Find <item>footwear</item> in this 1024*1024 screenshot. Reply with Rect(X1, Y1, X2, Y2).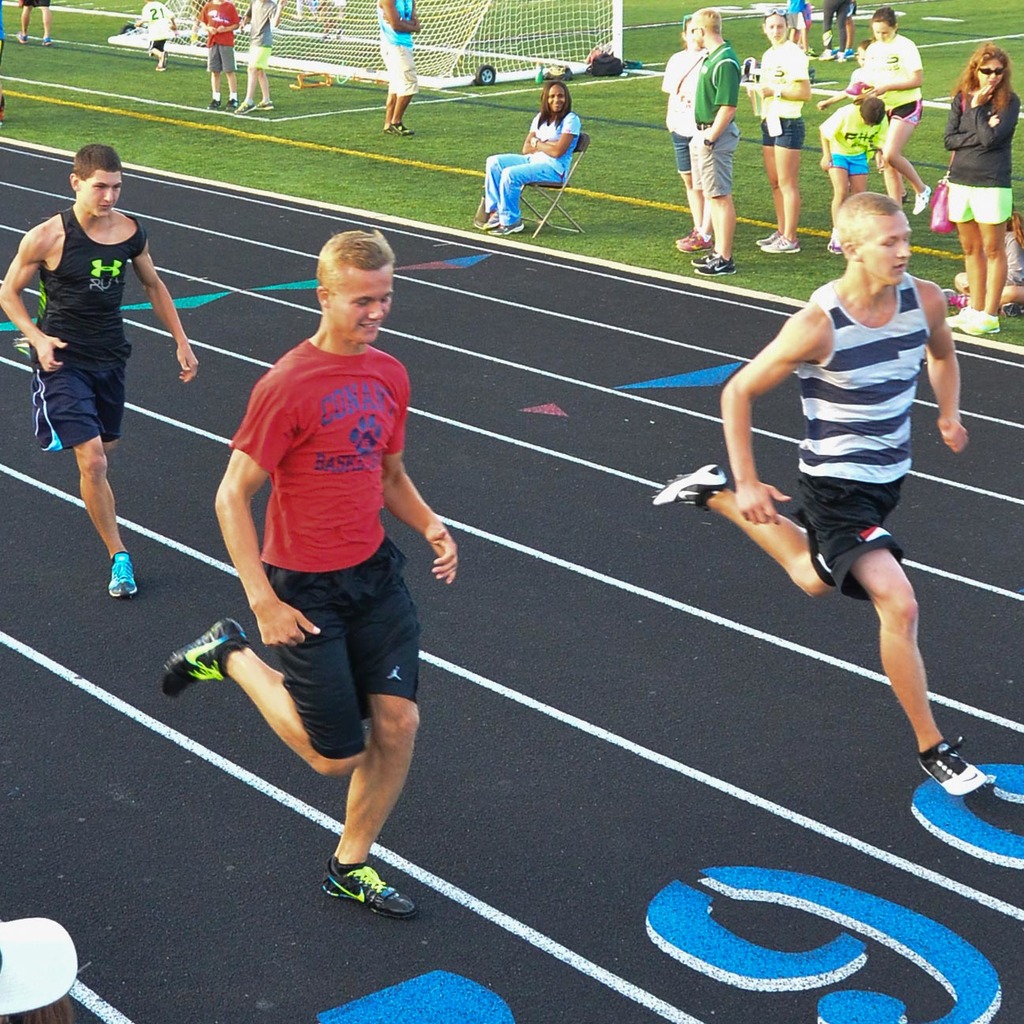
Rect(39, 30, 52, 44).
